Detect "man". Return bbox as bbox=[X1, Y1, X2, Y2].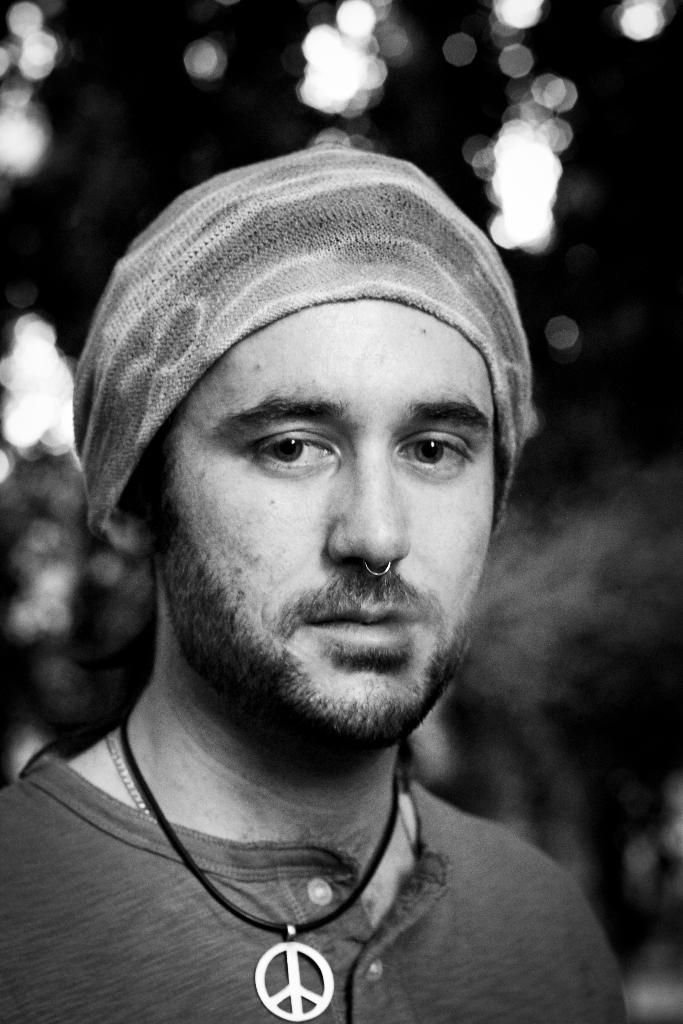
bbox=[0, 135, 665, 1023].
